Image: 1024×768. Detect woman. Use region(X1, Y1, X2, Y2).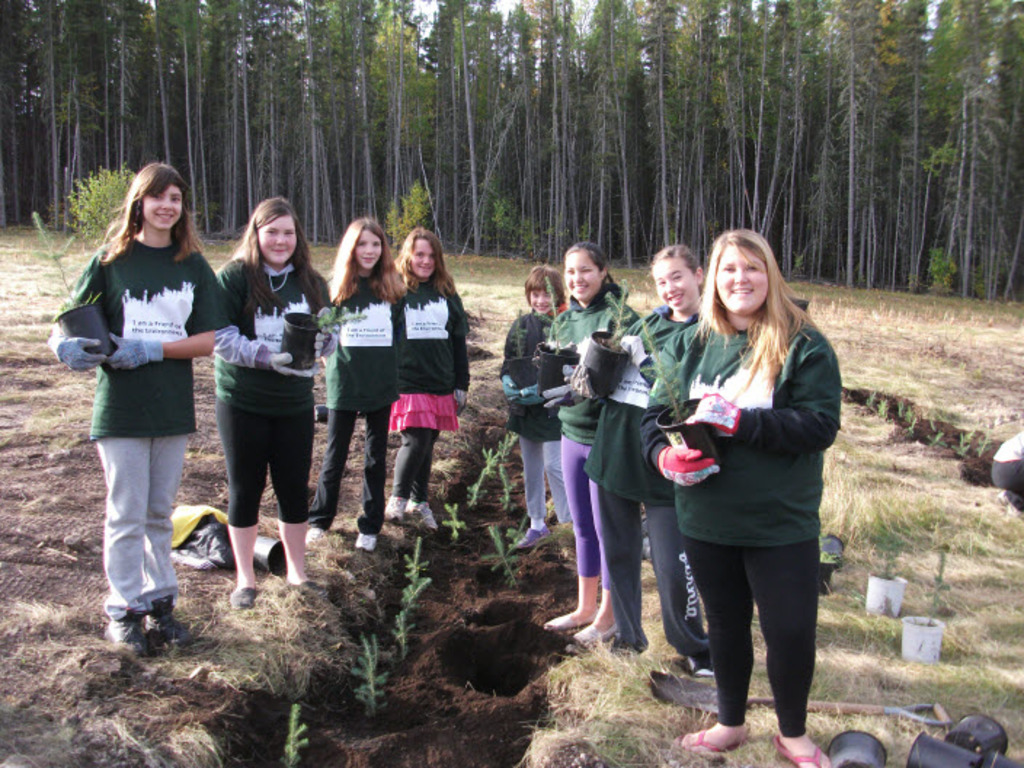
region(217, 196, 343, 599).
